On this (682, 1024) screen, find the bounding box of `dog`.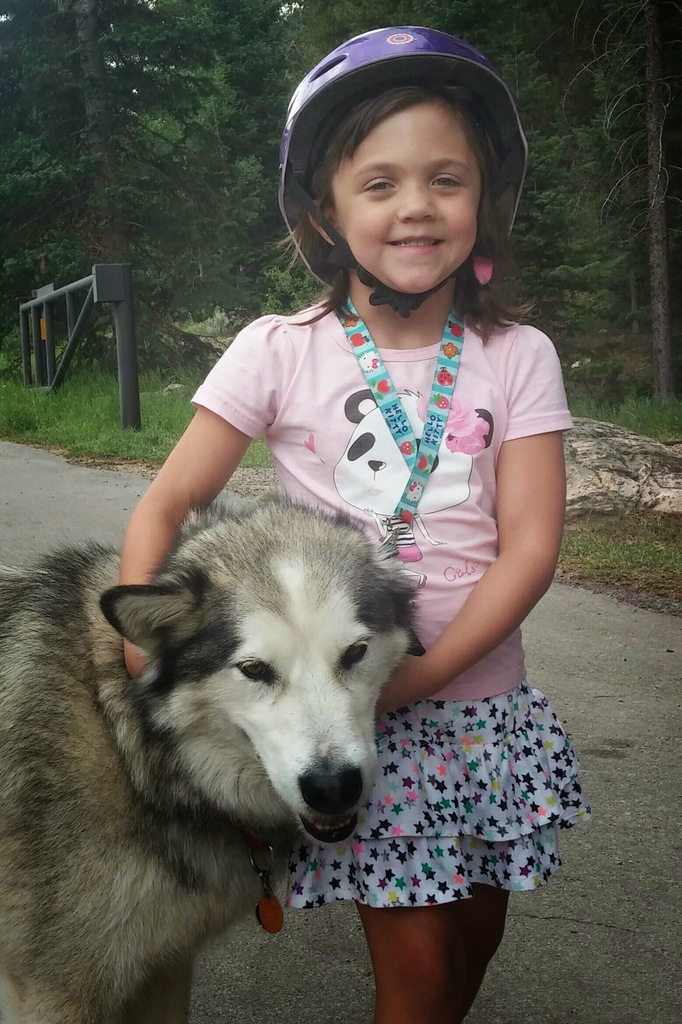
Bounding box: locate(0, 488, 421, 1023).
